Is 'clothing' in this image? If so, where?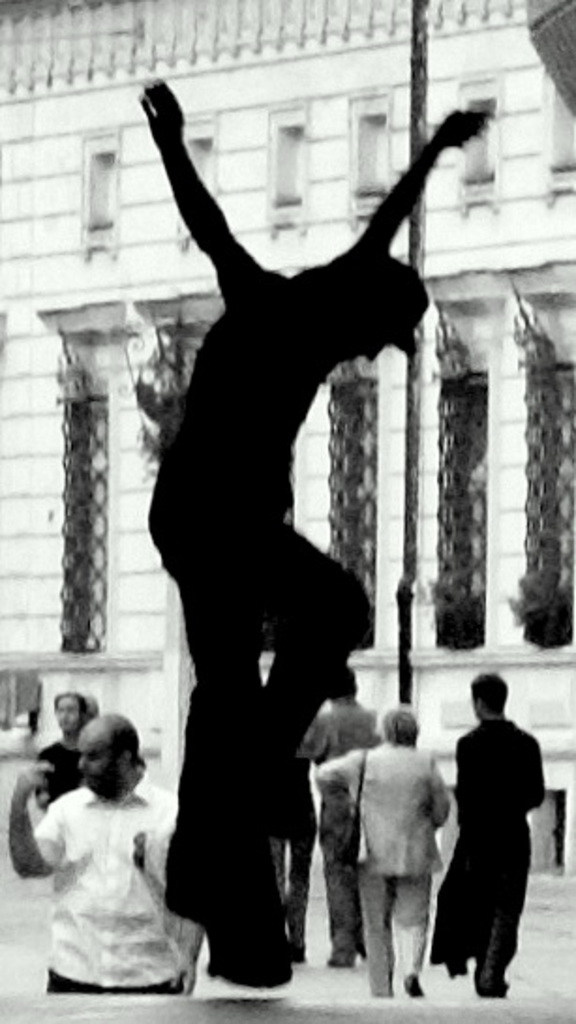
Yes, at {"left": 424, "top": 711, "right": 540, "bottom": 992}.
